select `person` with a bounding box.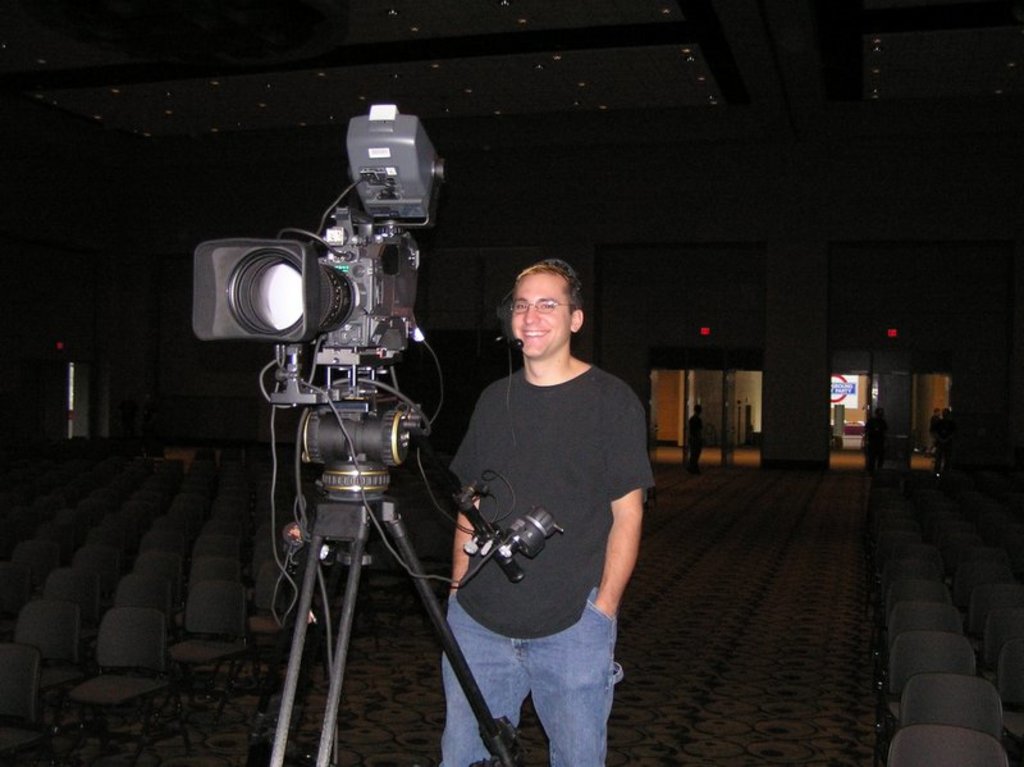
select_region(431, 259, 653, 766).
